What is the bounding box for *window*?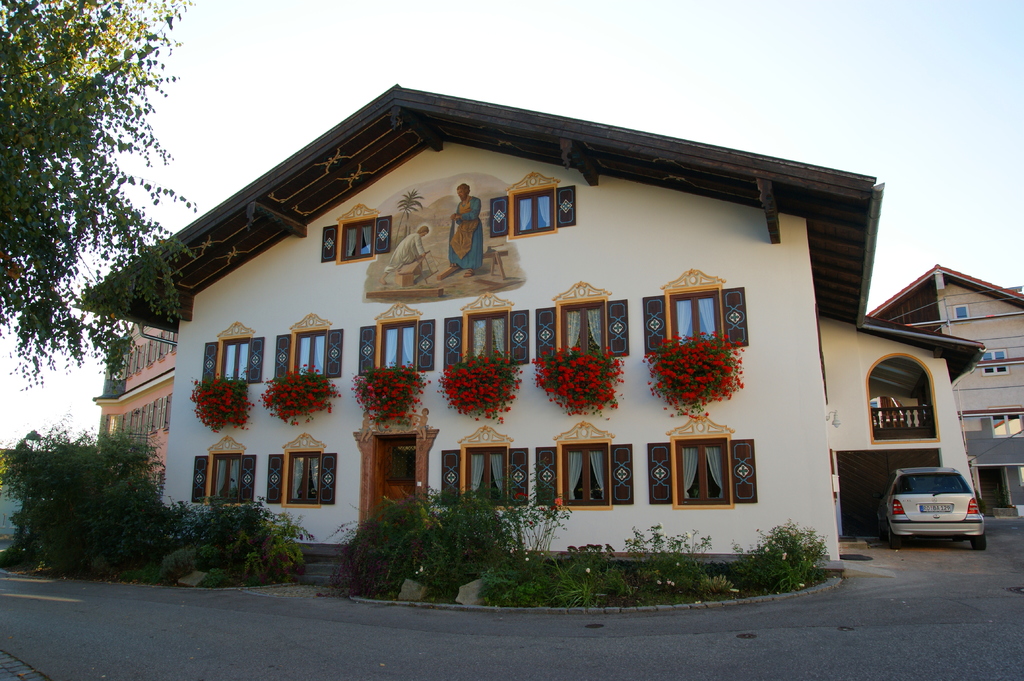
rect(559, 297, 604, 360).
